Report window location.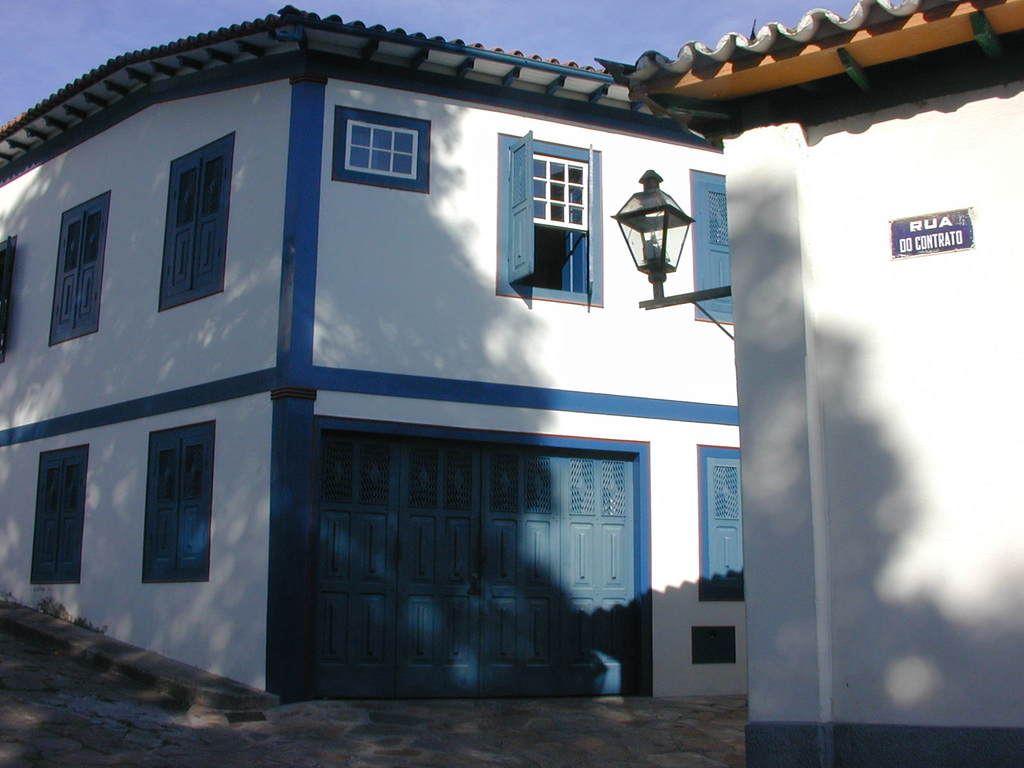
Report: <region>698, 441, 755, 597</region>.
